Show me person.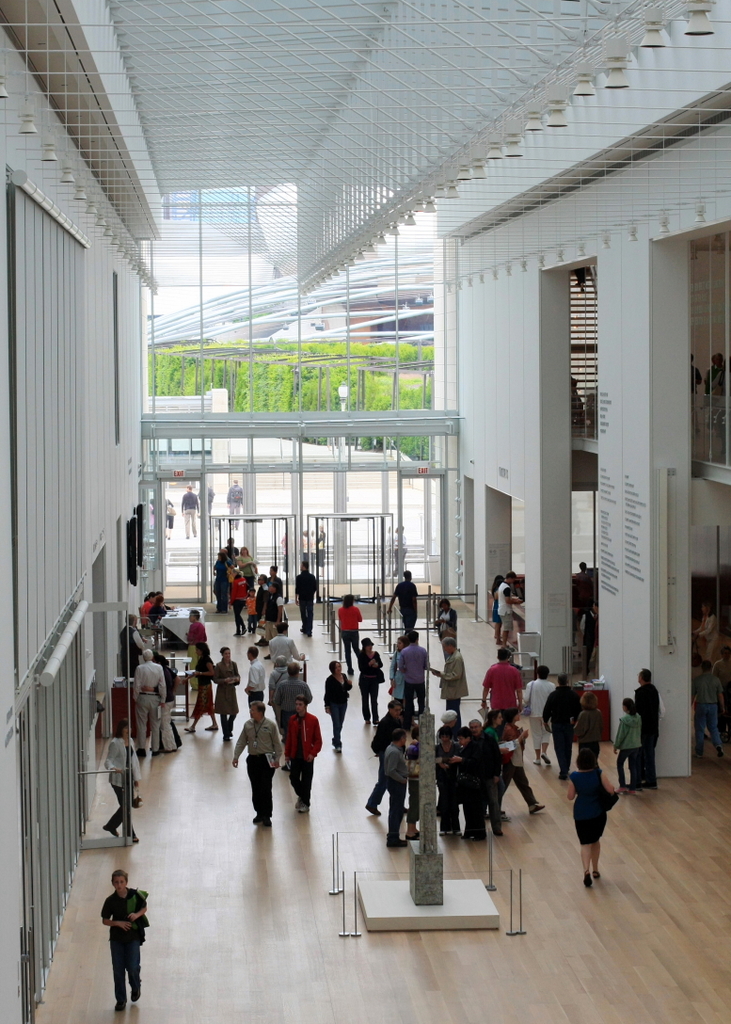
person is here: crop(230, 567, 247, 641).
